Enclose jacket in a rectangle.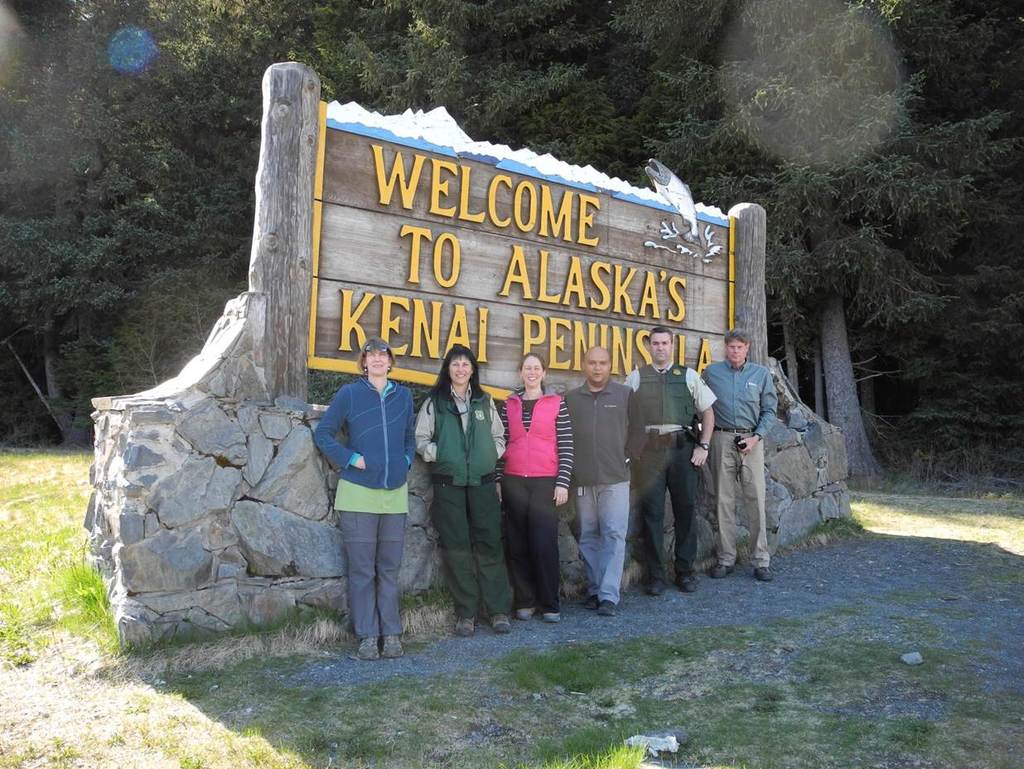
locate(500, 392, 557, 475).
